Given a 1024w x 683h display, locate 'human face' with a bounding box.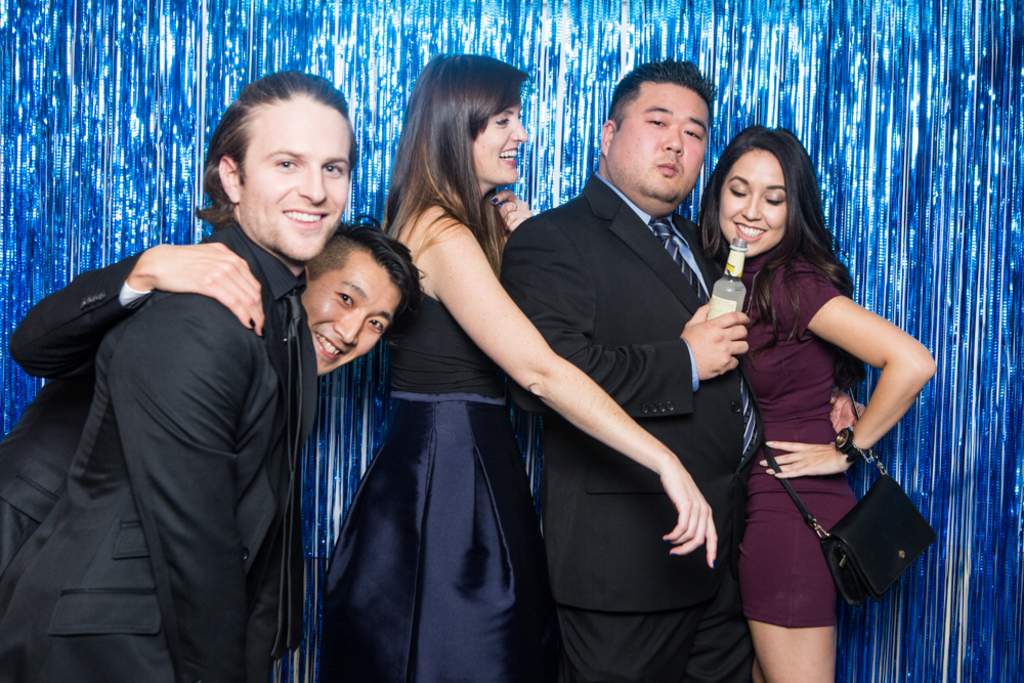
Located: Rect(719, 152, 781, 251).
